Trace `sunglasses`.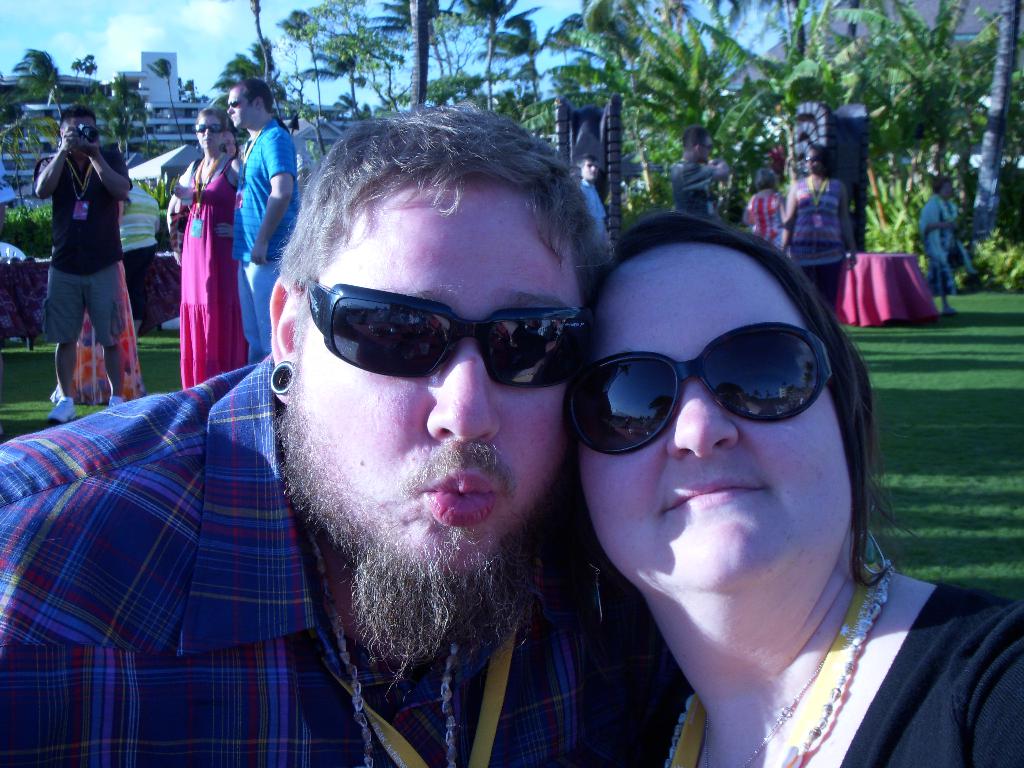
Traced to x1=193 y1=122 x2=221 y2=134.
